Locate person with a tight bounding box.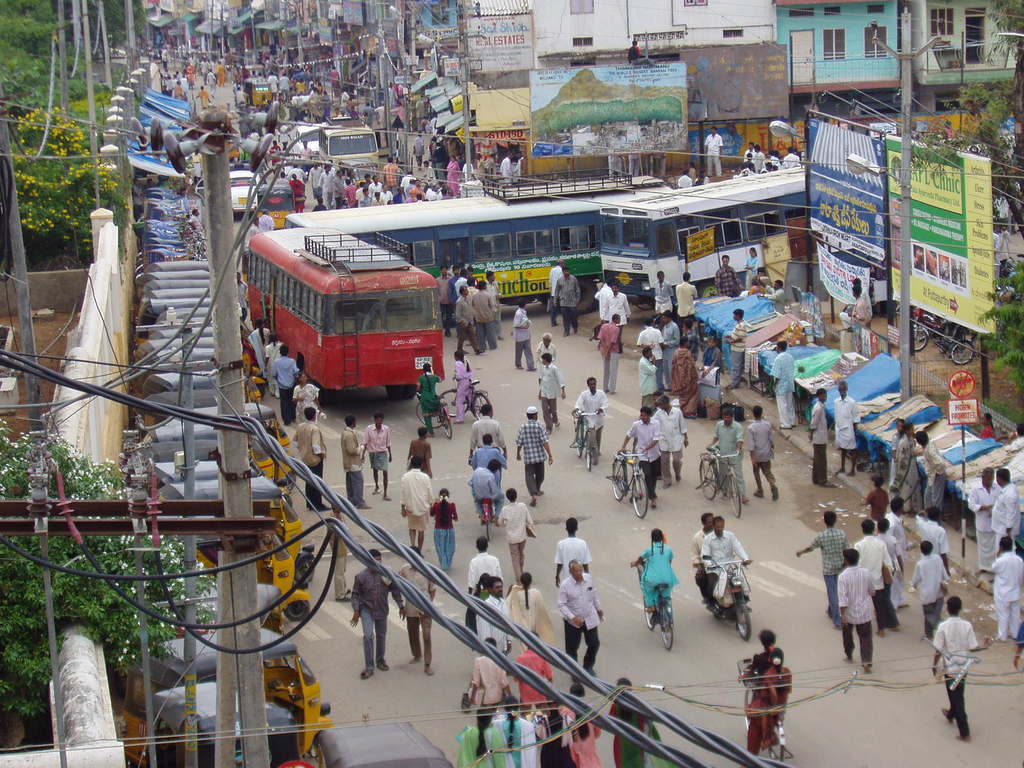
{"left": 888, "top": 417, "right": 905, "bottom": 484}.
